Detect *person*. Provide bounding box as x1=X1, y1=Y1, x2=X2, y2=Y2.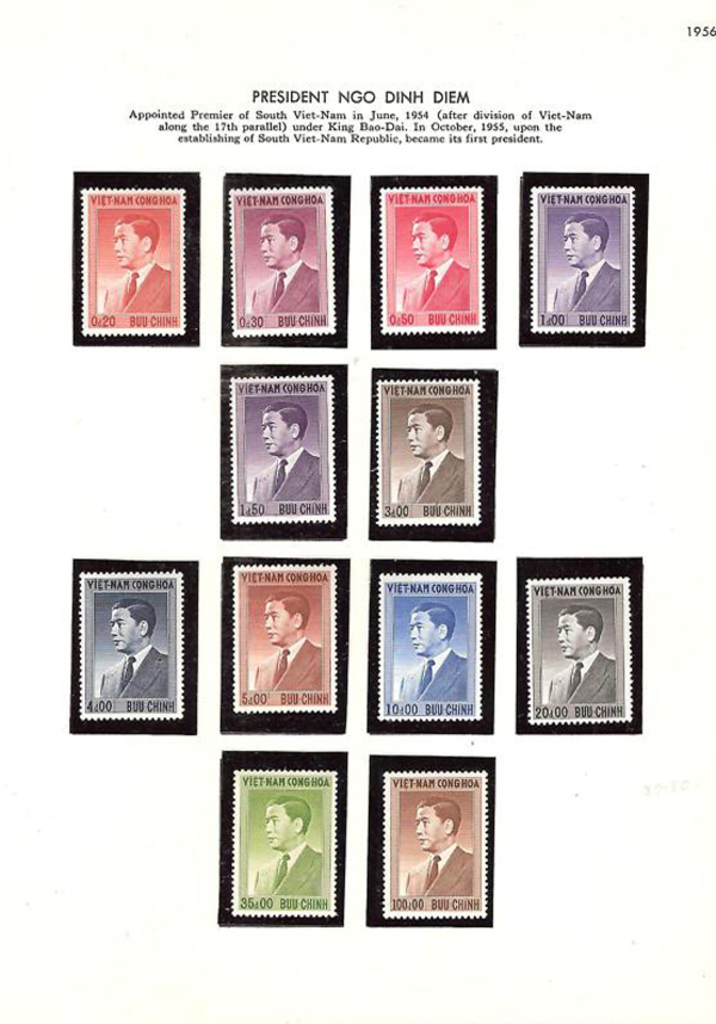
x1=542, y1=606, x2=618, y2=703.
